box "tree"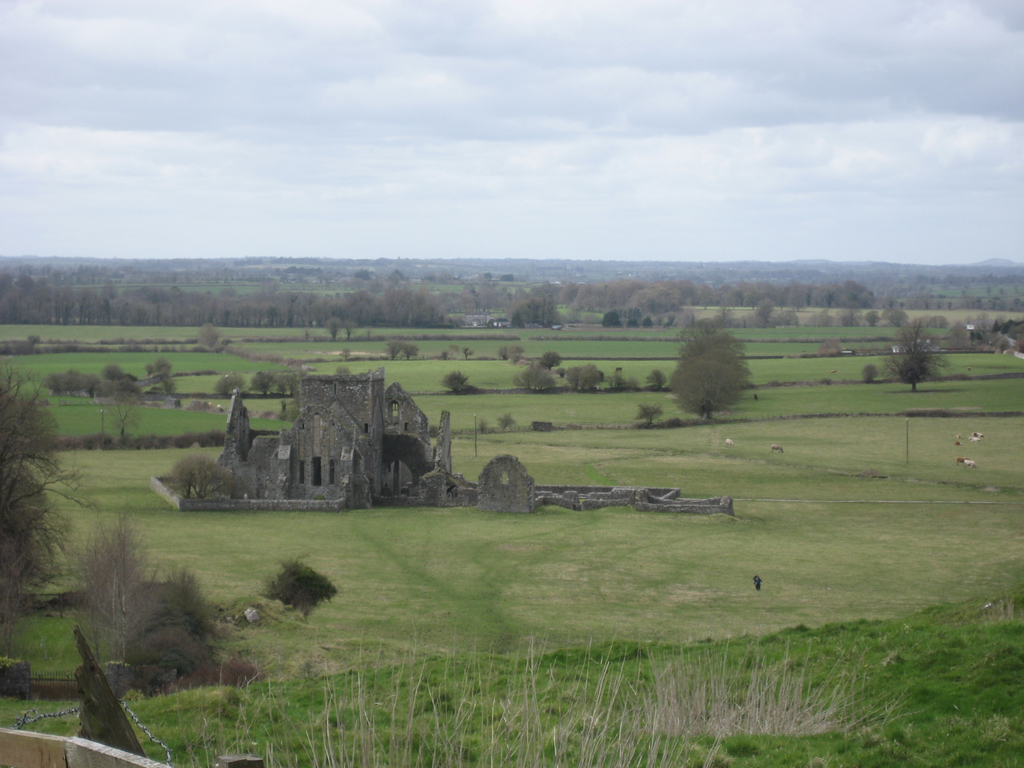
(x1=808, y1=284, x2=833, y2=310)
